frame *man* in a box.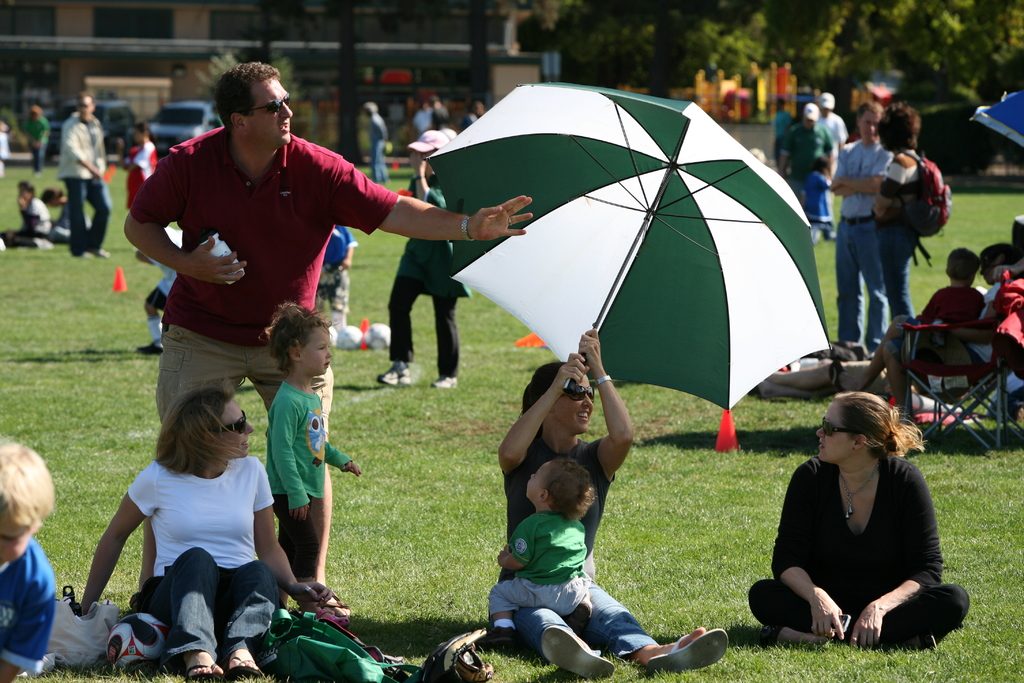
x1=127 y1=67 x2=537 y2=594.
